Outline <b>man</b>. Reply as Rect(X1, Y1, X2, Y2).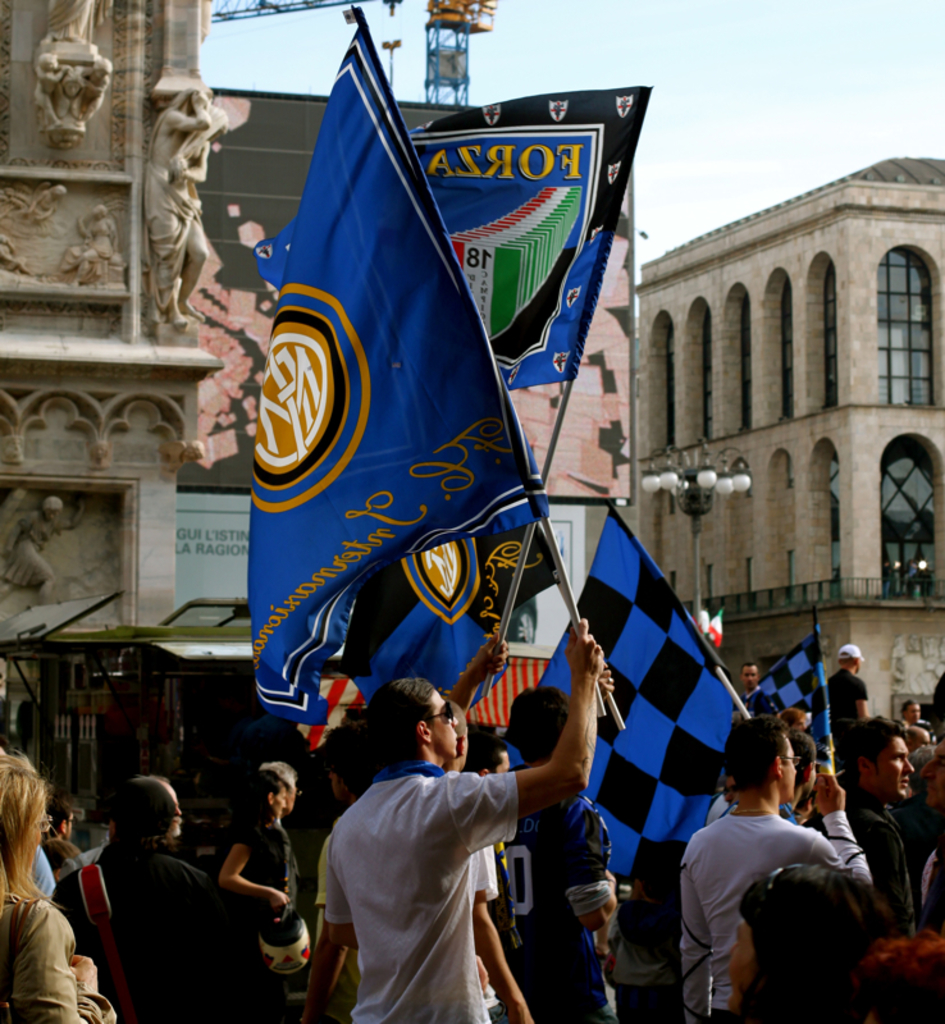
Rect(498, 676, 625, 1023).
